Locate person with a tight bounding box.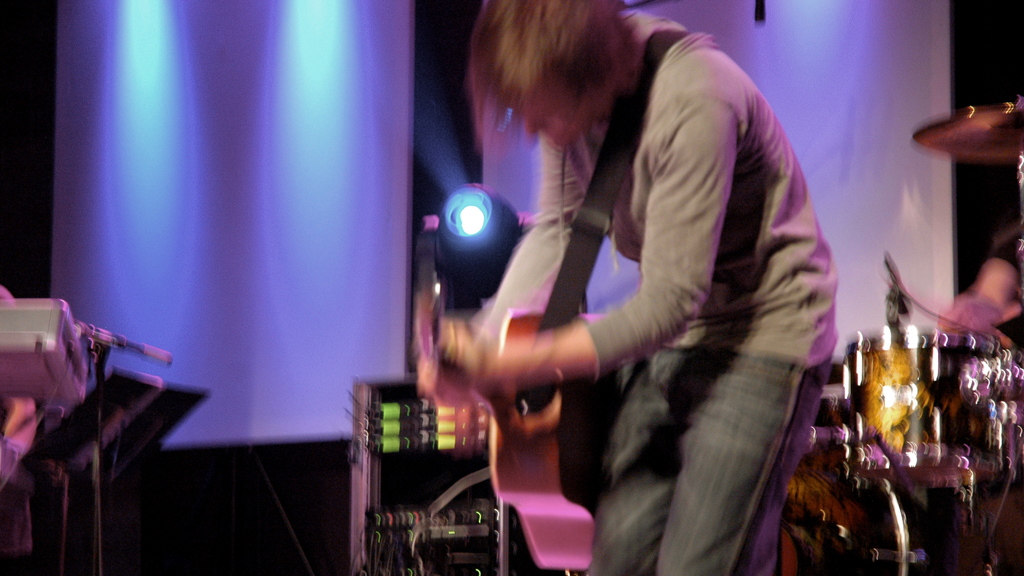
(416, 0, 840, 575).
